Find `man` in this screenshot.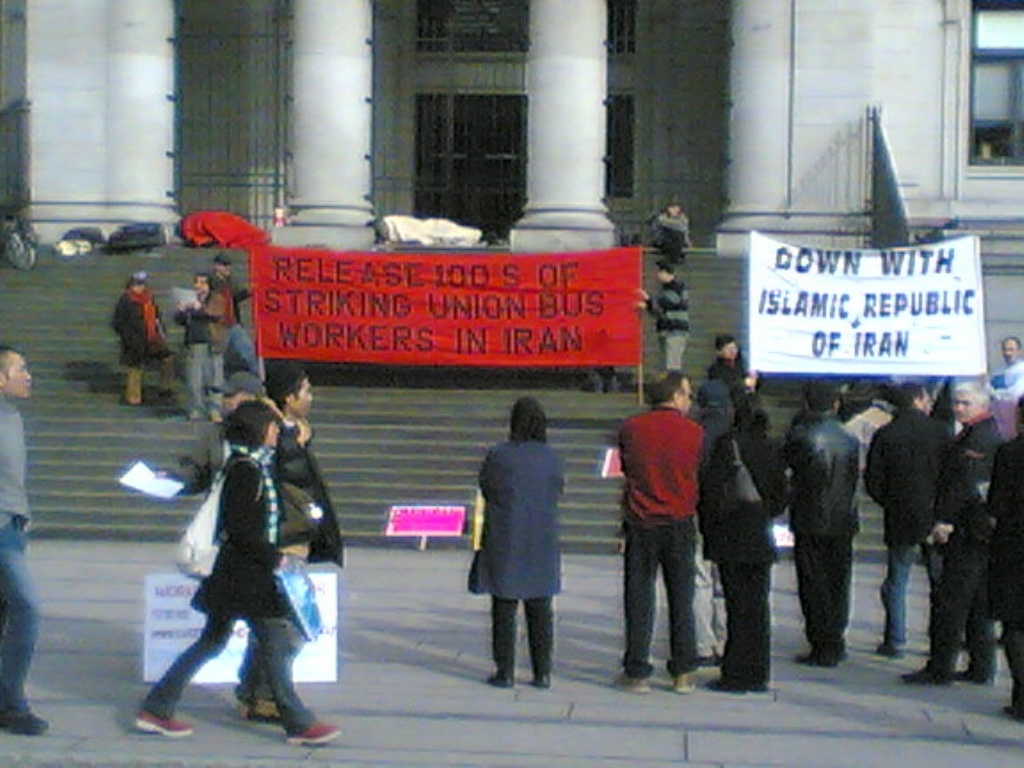
The bounding box for `man` is [left=180, top=275, right=213, bottom=396].
